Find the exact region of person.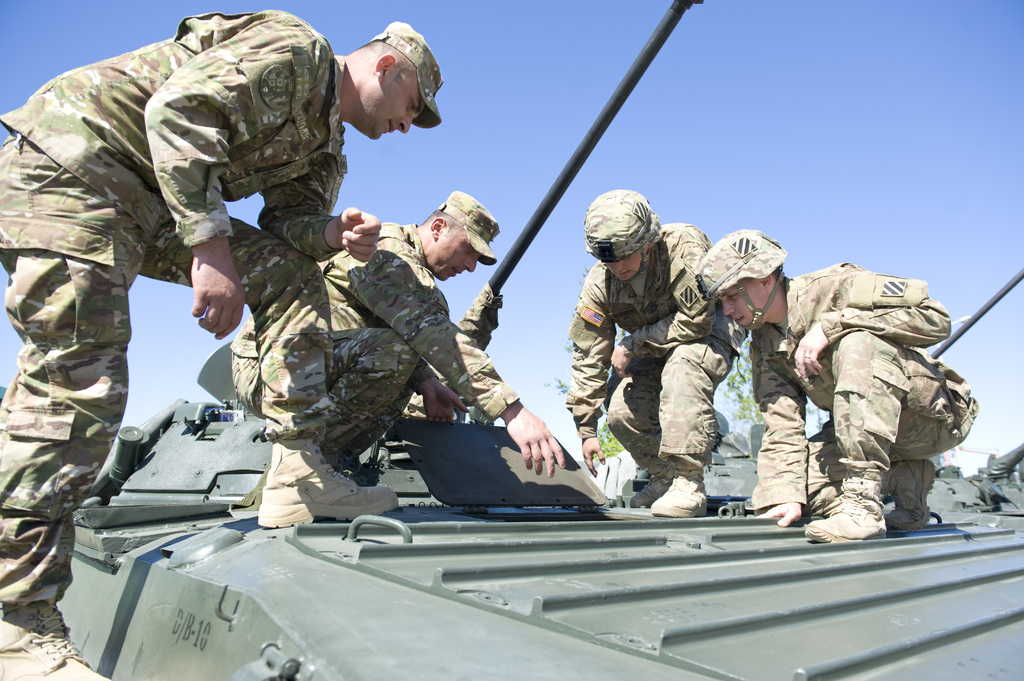
Exact region: x1=566, y1=189, x2=747, y2=518.
